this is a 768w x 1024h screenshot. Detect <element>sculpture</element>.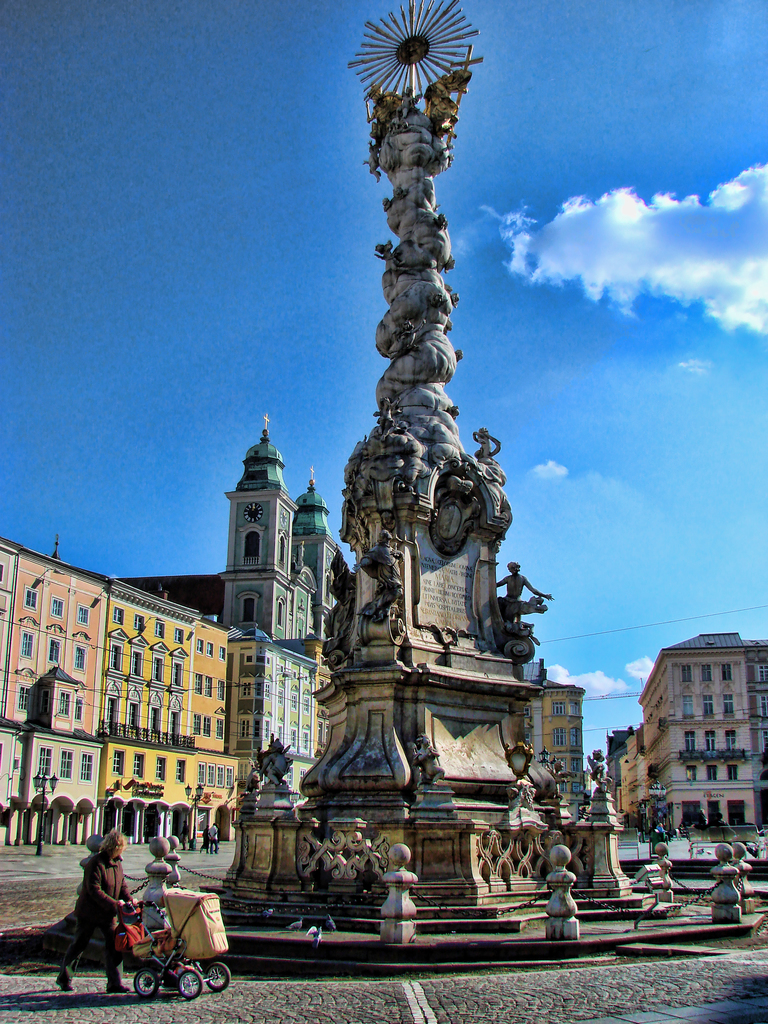
<bbox>355, 527, 410, 625</bbox>.
